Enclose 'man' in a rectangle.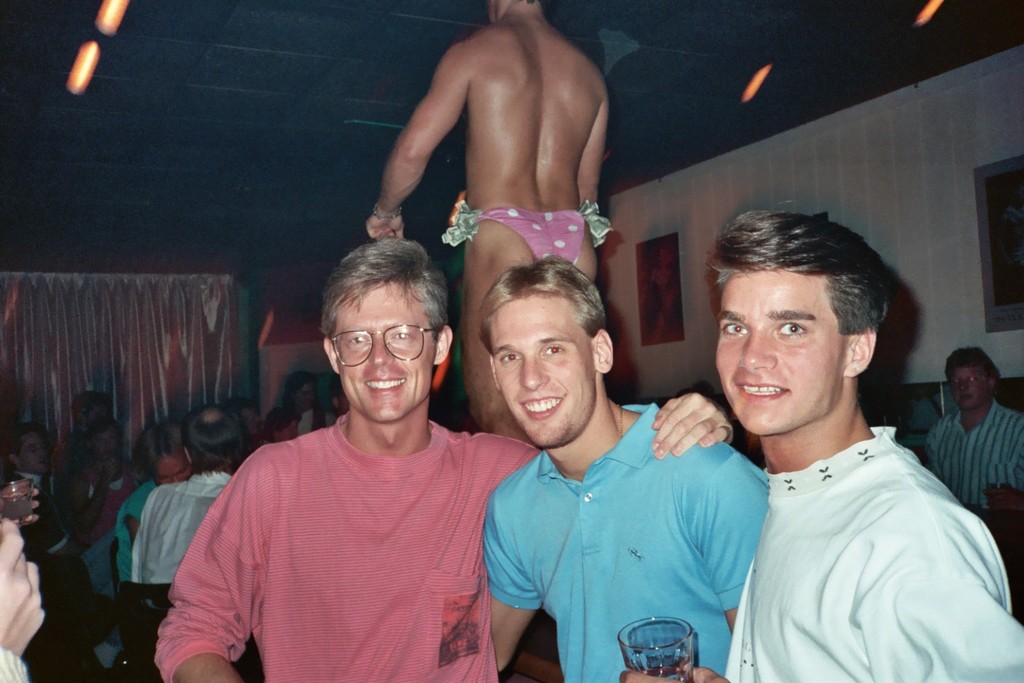
select_region(71, 423, 146, 559).
